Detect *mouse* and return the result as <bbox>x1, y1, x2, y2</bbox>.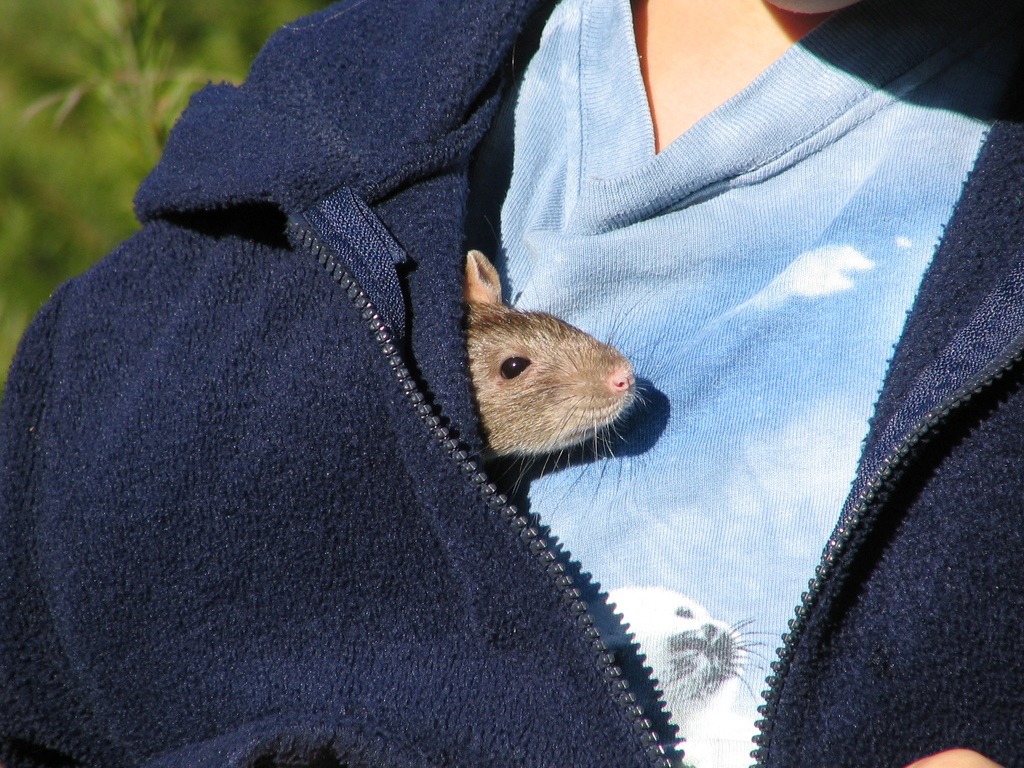
<bbox>460, 245, 646, 514</bbox>.
